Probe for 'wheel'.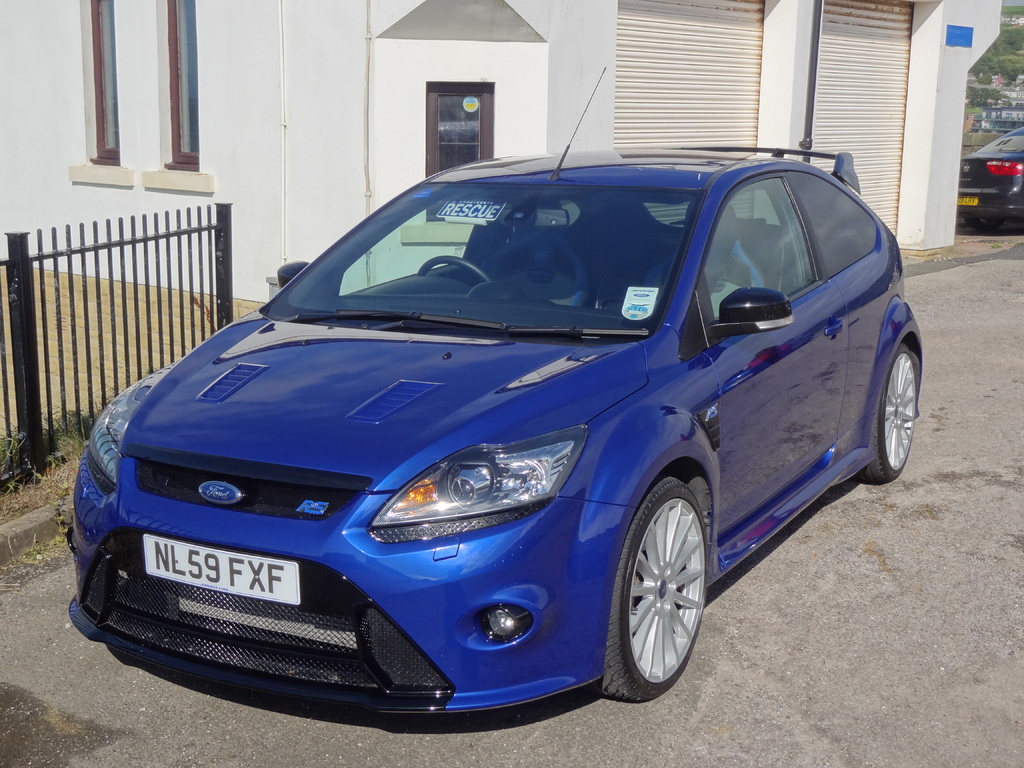
Probe result: region(598, 488, 715, 699).
